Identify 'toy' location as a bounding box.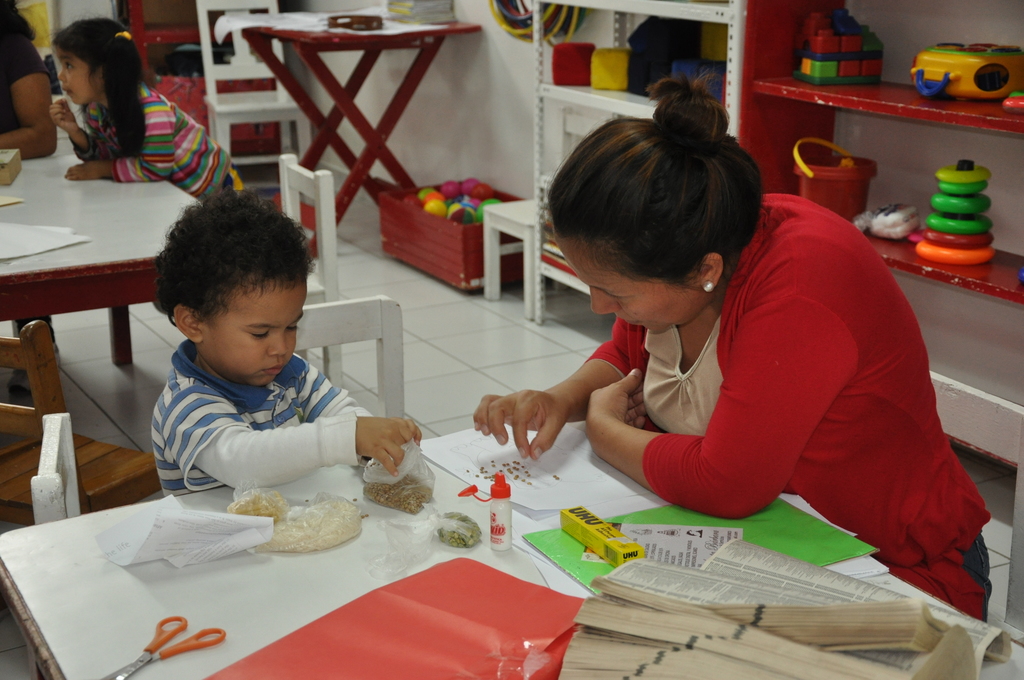
bbox(550, 45, 596, 85).
